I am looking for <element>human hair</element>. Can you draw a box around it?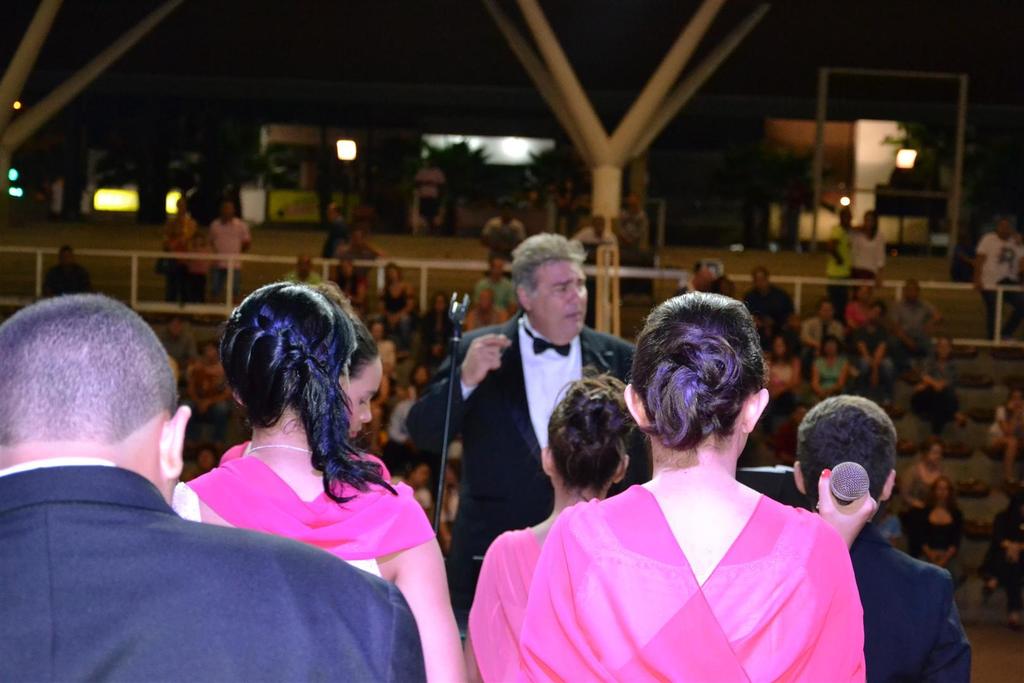
Sure, the bounding box is [x1=548, y1=368, x2=643, y2=495].
